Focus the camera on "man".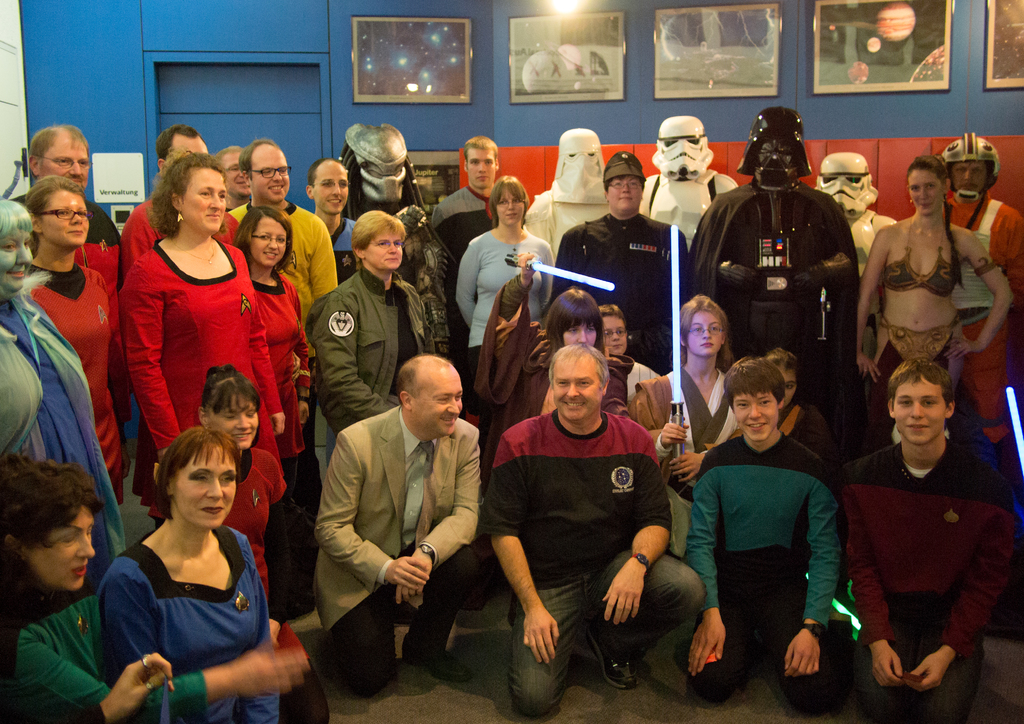
Focus region: (x1=835, y1=336, x2=1011, y2=705).
